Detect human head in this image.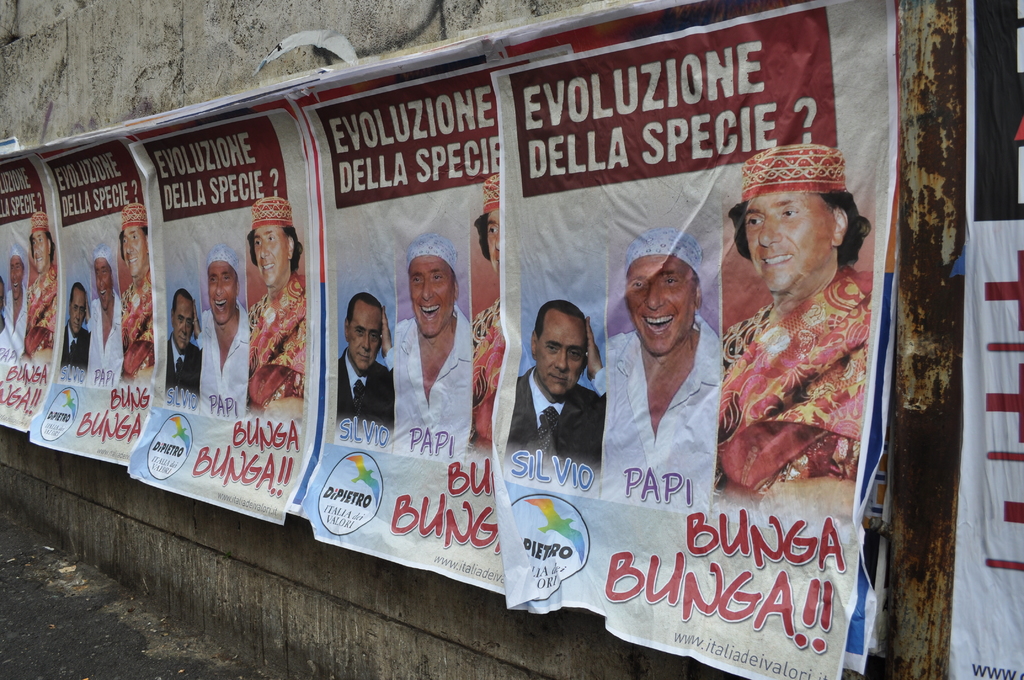
Detection: Rect(10, 242, 26, 300).
